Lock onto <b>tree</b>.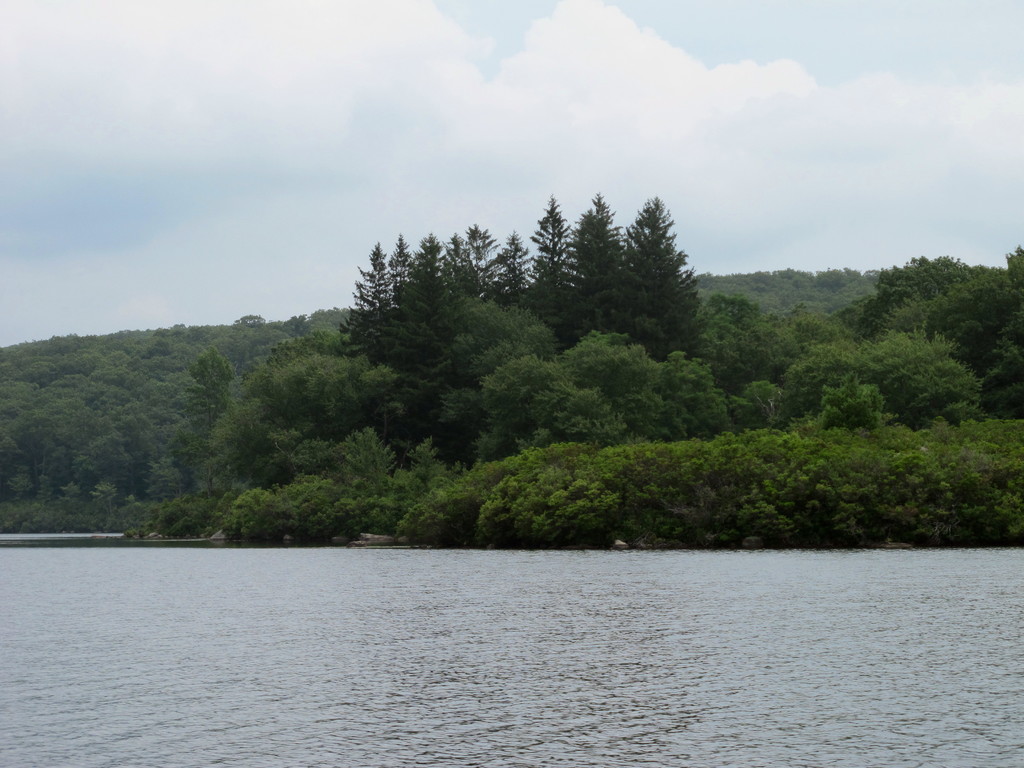
Locked: [x1=515, y1=192, x2=571, y2=351].
